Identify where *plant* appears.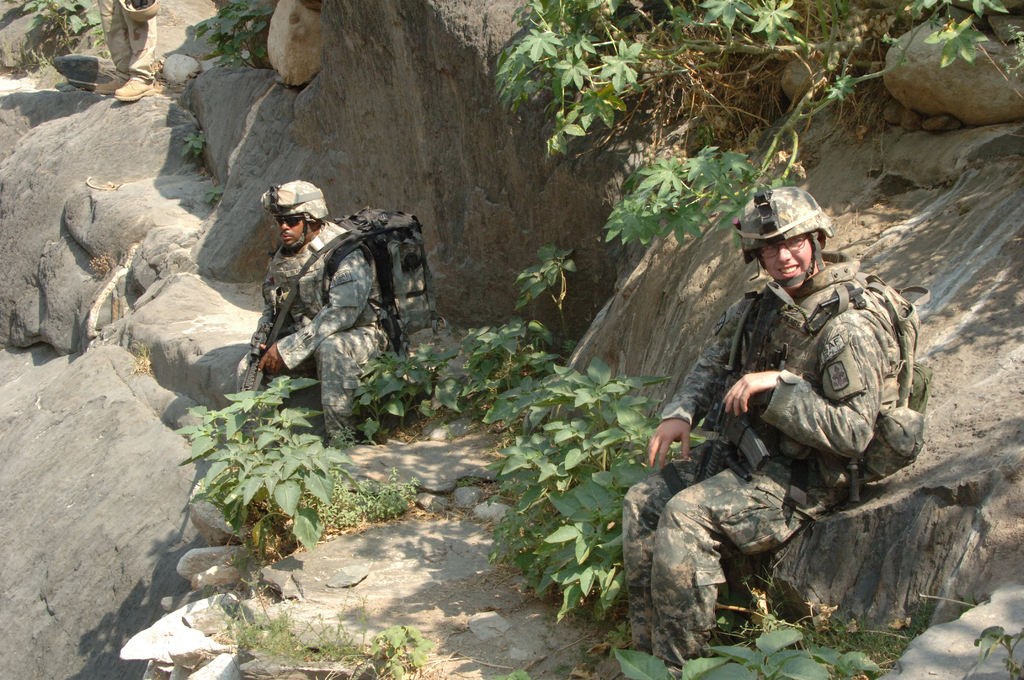
Appears at 342 466 422 524.
